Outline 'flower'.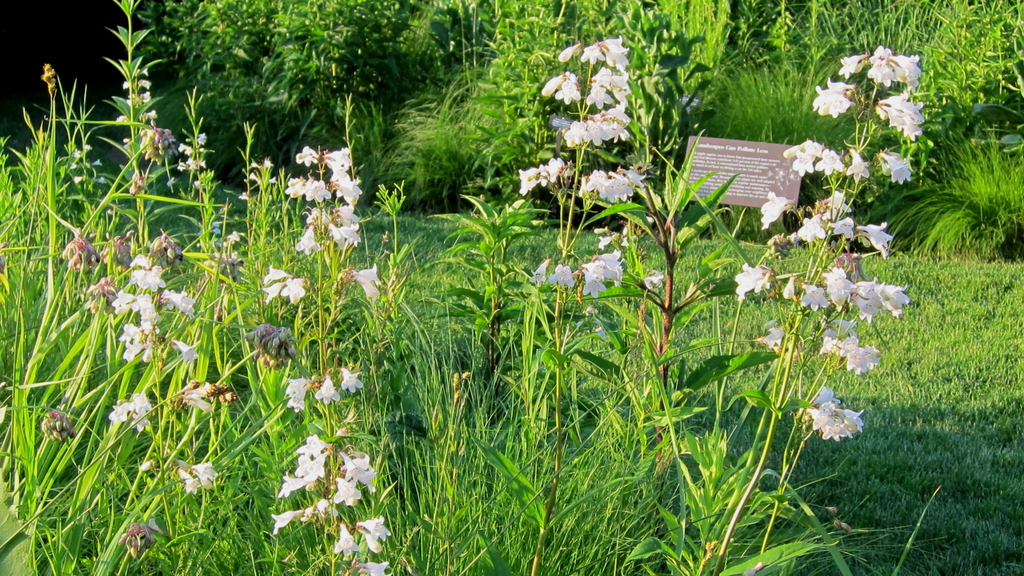
Outline: 278, 473, 309, 494.
